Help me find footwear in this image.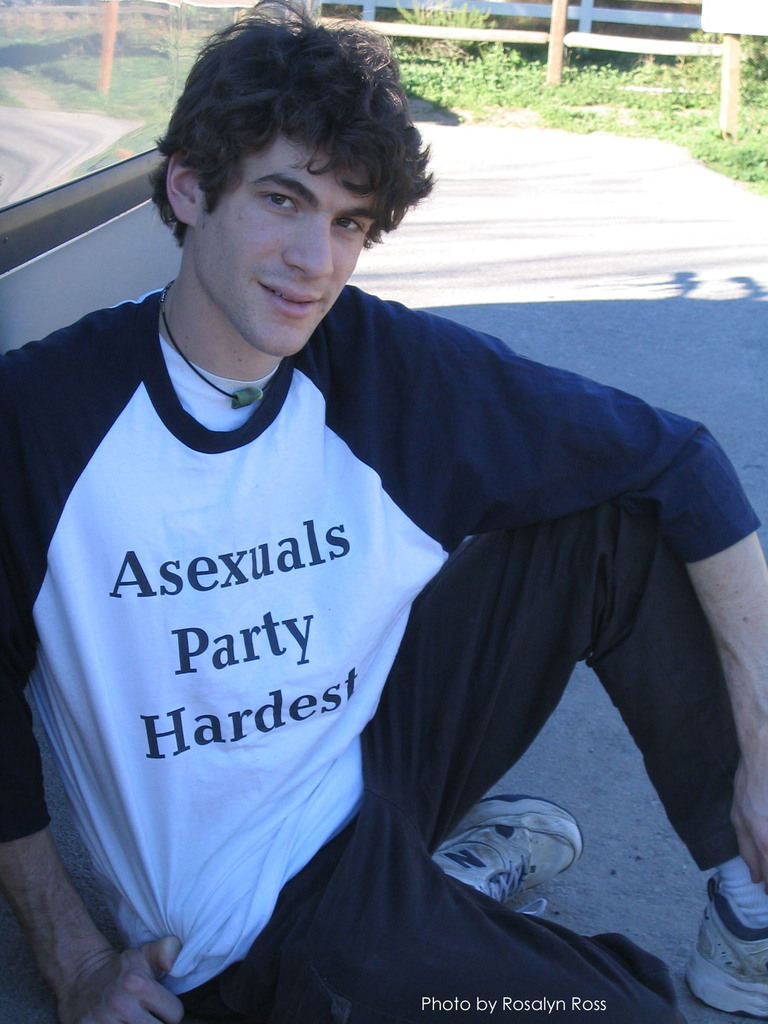
Found it: region(676, 897, 767, 991).
